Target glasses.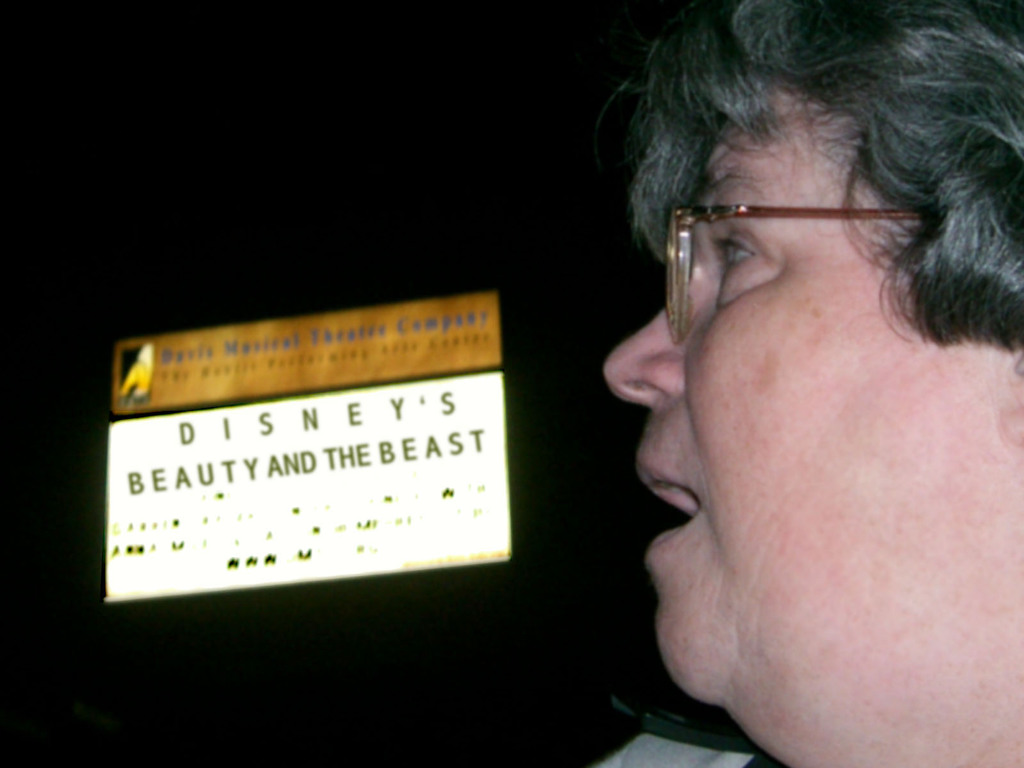
Target region: select_region(661, 200, 948, 342).
